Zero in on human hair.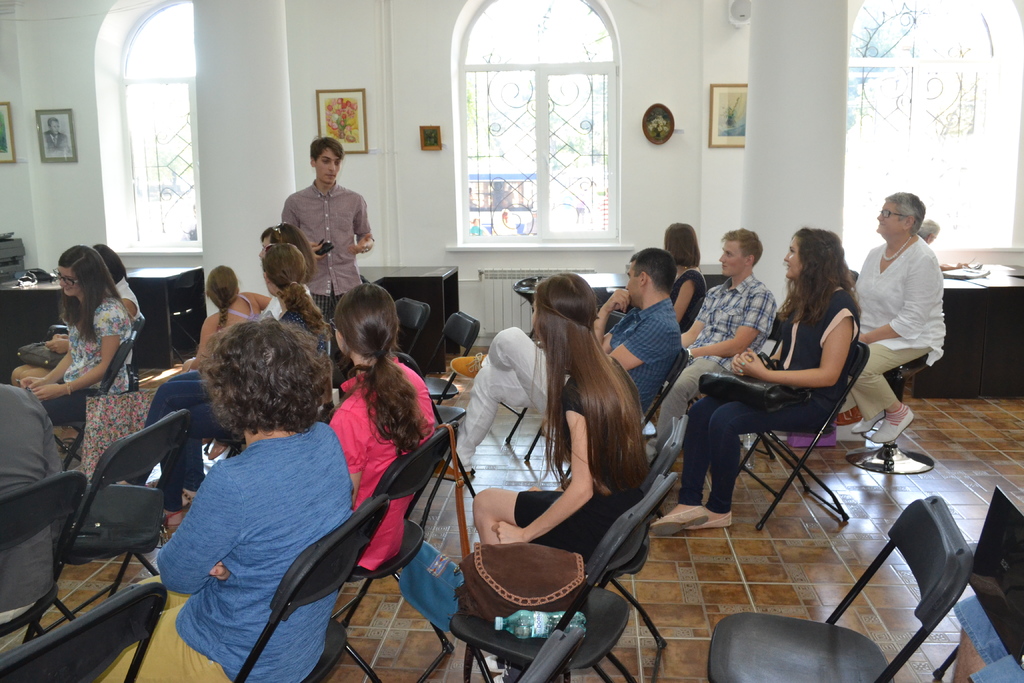
Zeroed in: bbox=[58, 243, 136, 345].
